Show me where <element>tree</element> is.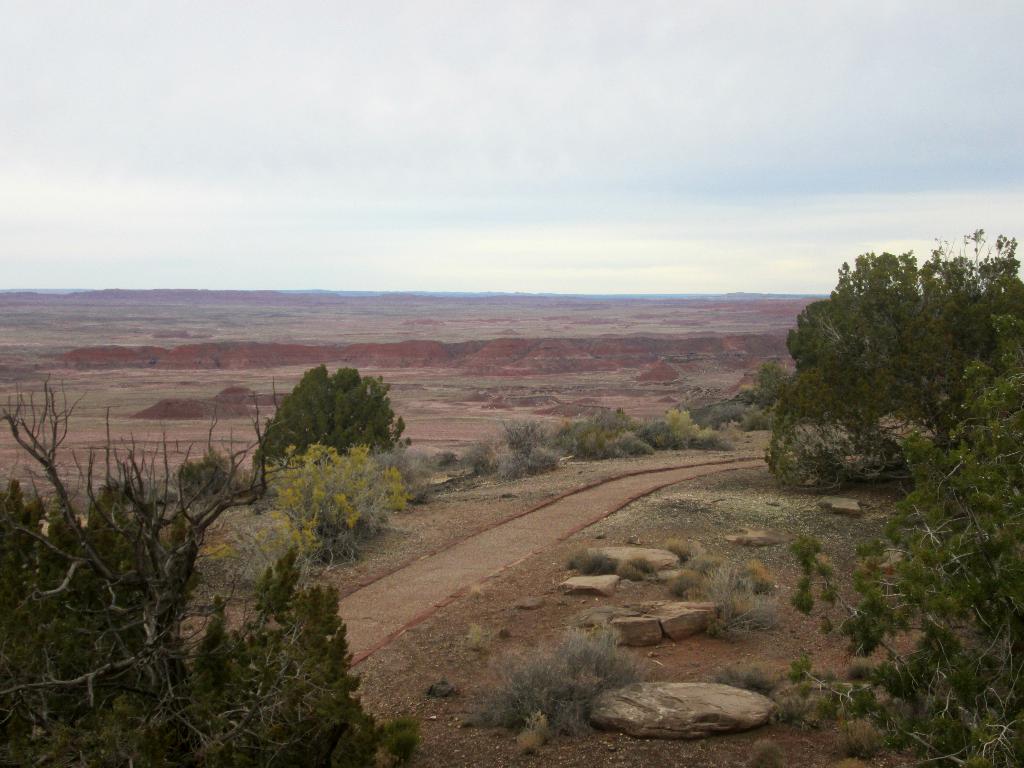
<element>tree</element> is at box(0, 372, 345, 767).
